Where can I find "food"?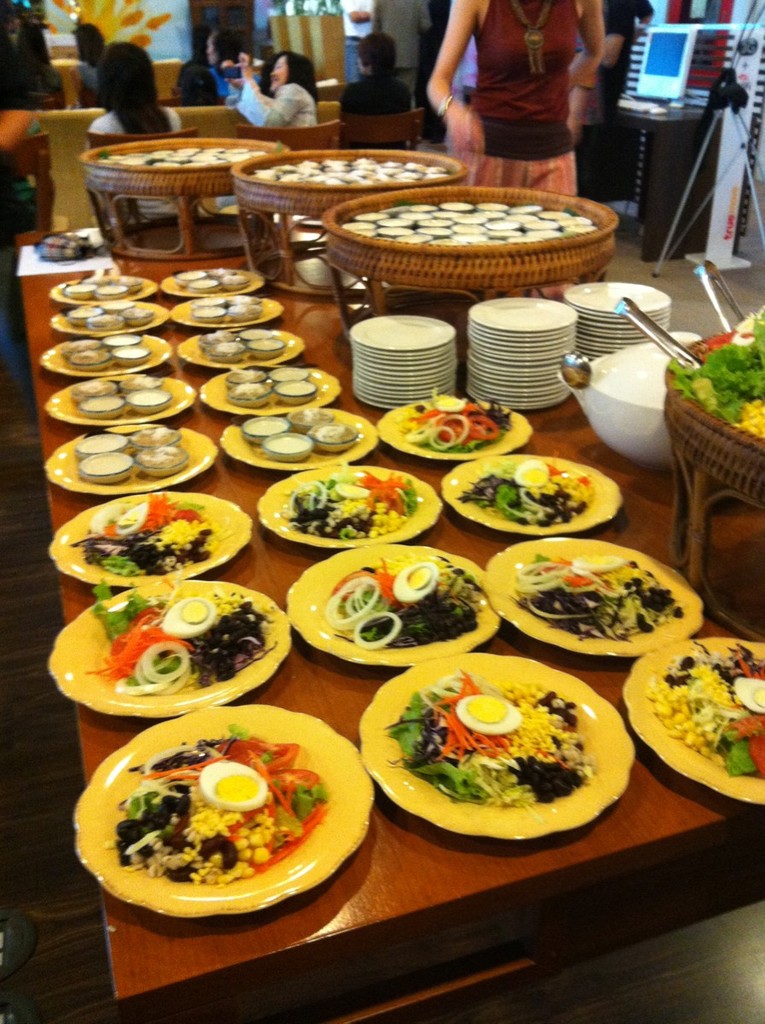
You can find it at 397,390,515,456.
